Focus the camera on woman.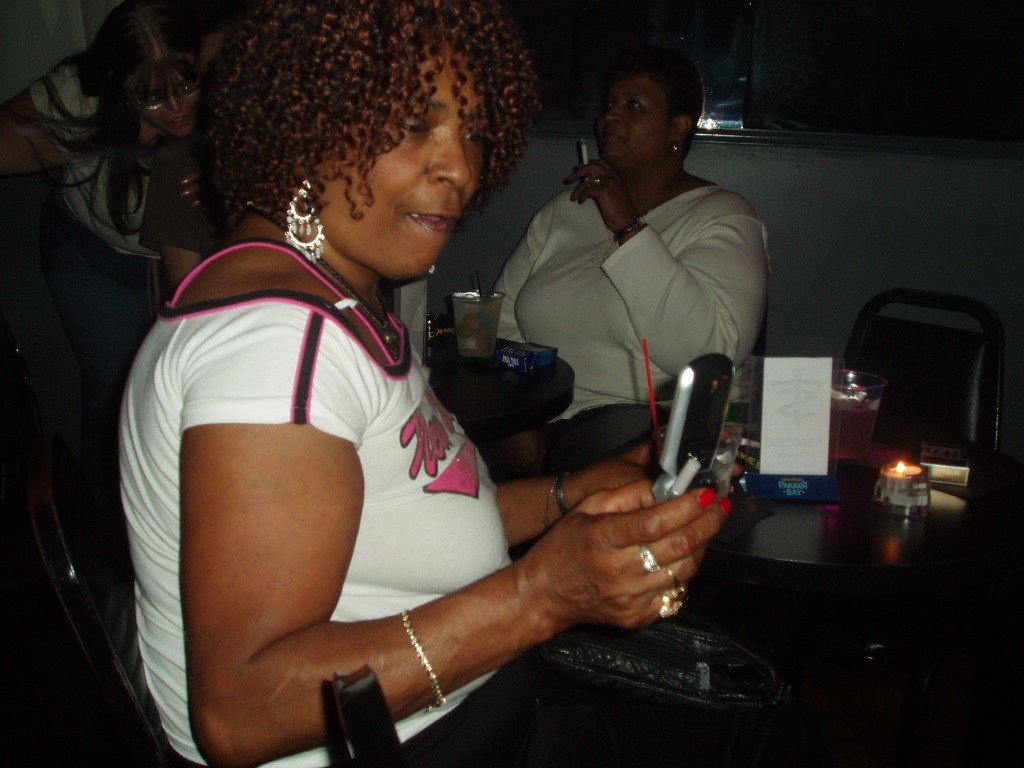
Focus region: crop(0, 0, 223, 261).
